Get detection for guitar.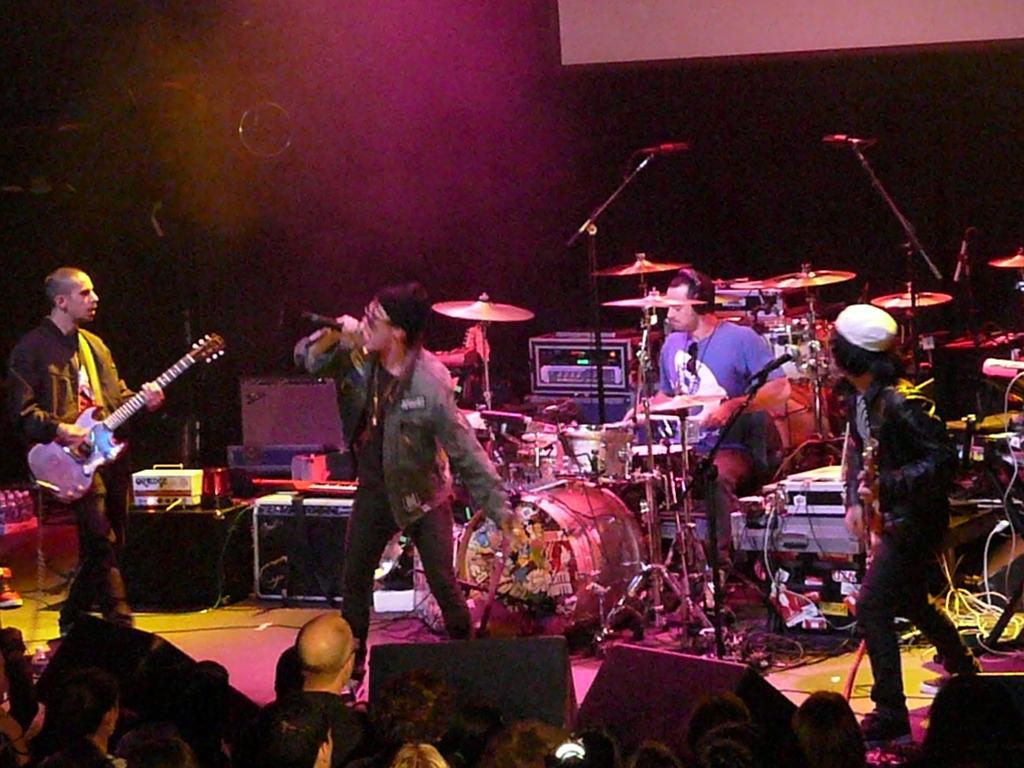
Detection: rect(825, 435, 890, 566).
